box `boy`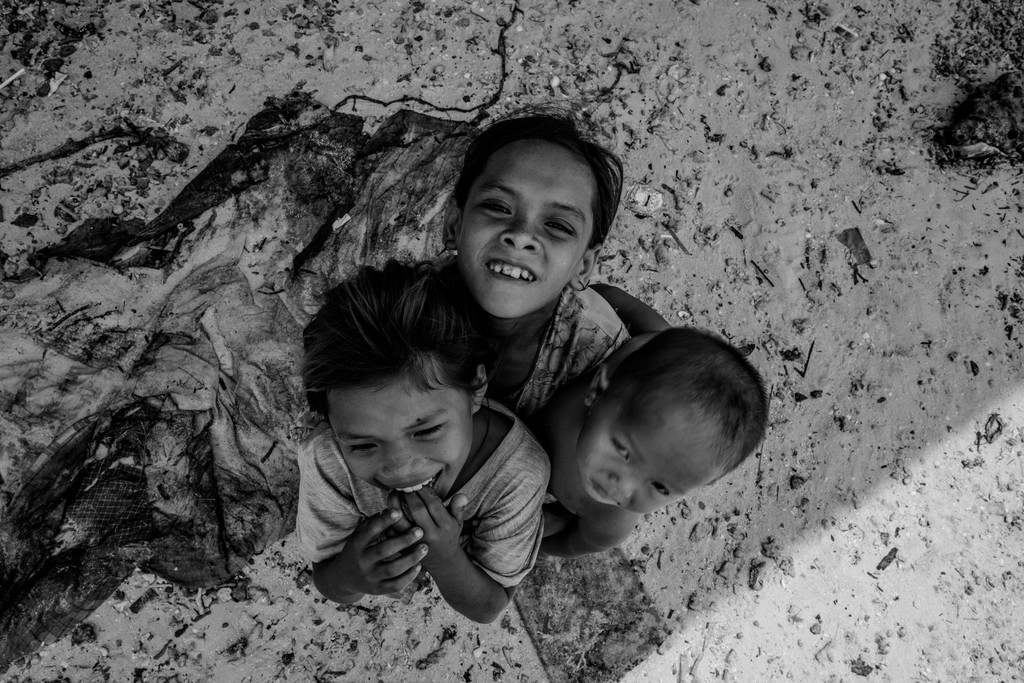
pyautogui.locateOnScreen(295, 259, 555, 627)
